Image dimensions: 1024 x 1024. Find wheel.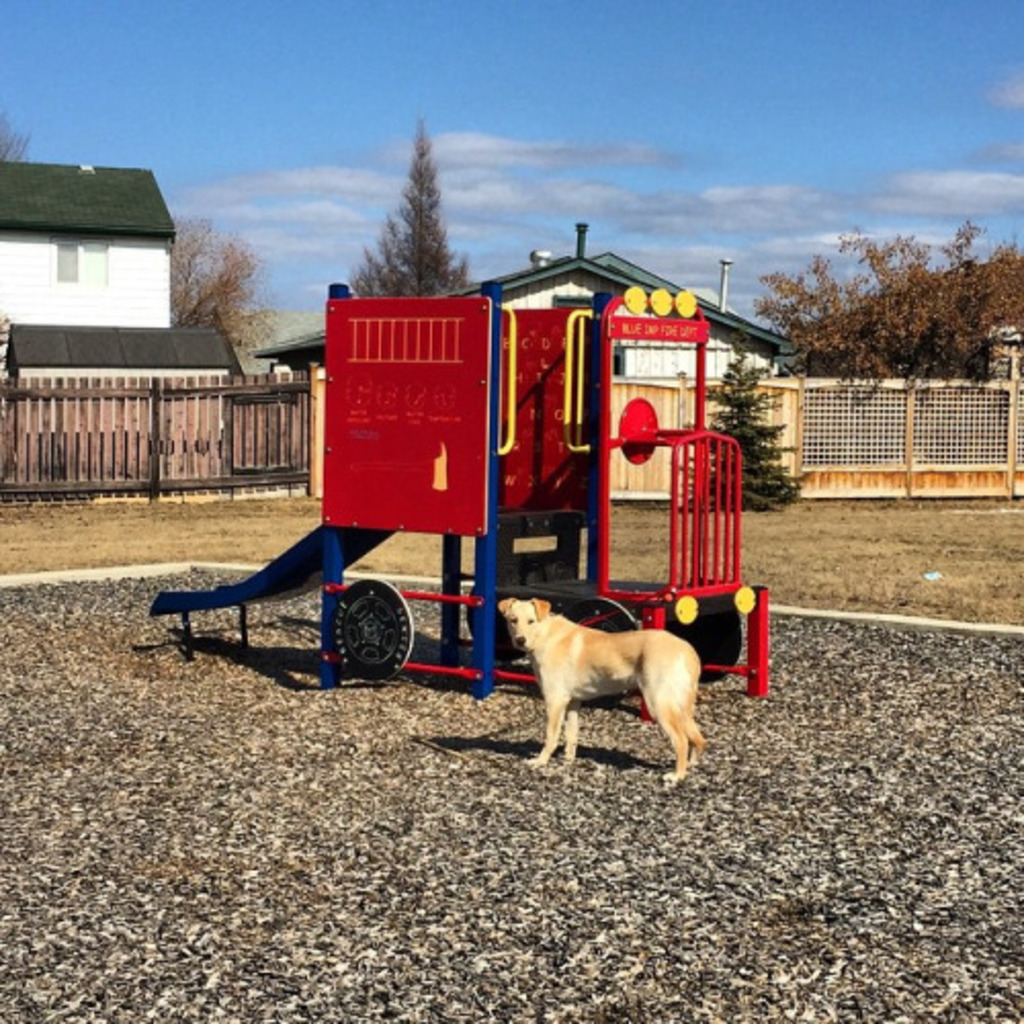
bbox=[301, 592, 399, 692].
